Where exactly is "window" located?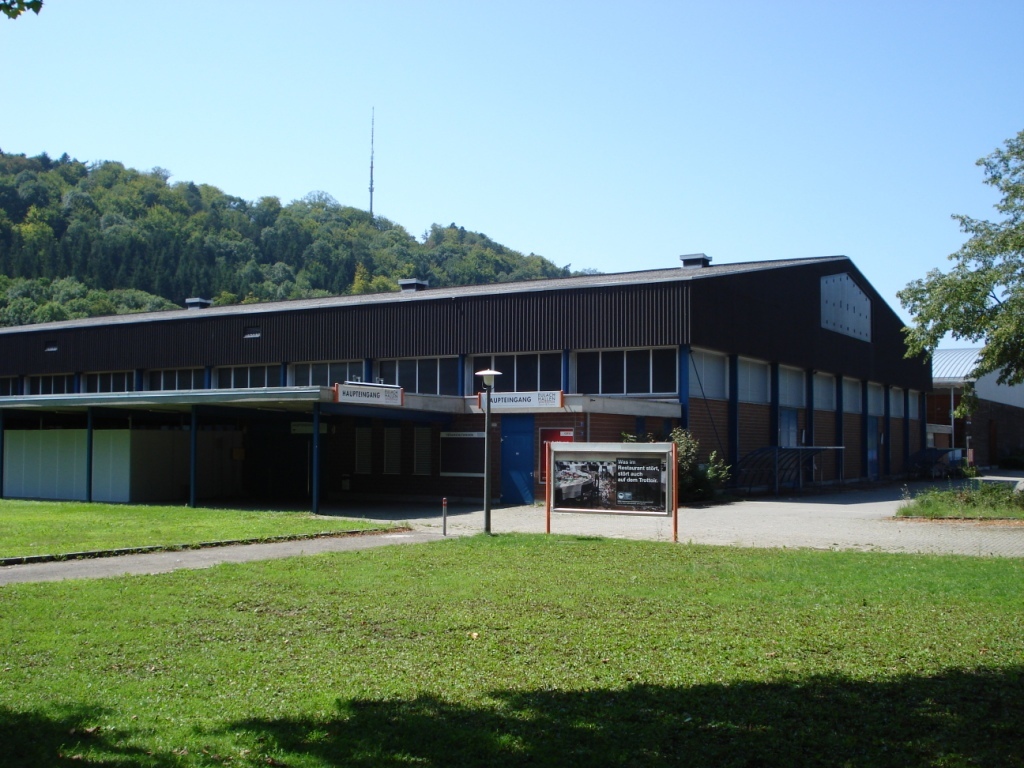
Its bounding box is (736,361,773,410).
